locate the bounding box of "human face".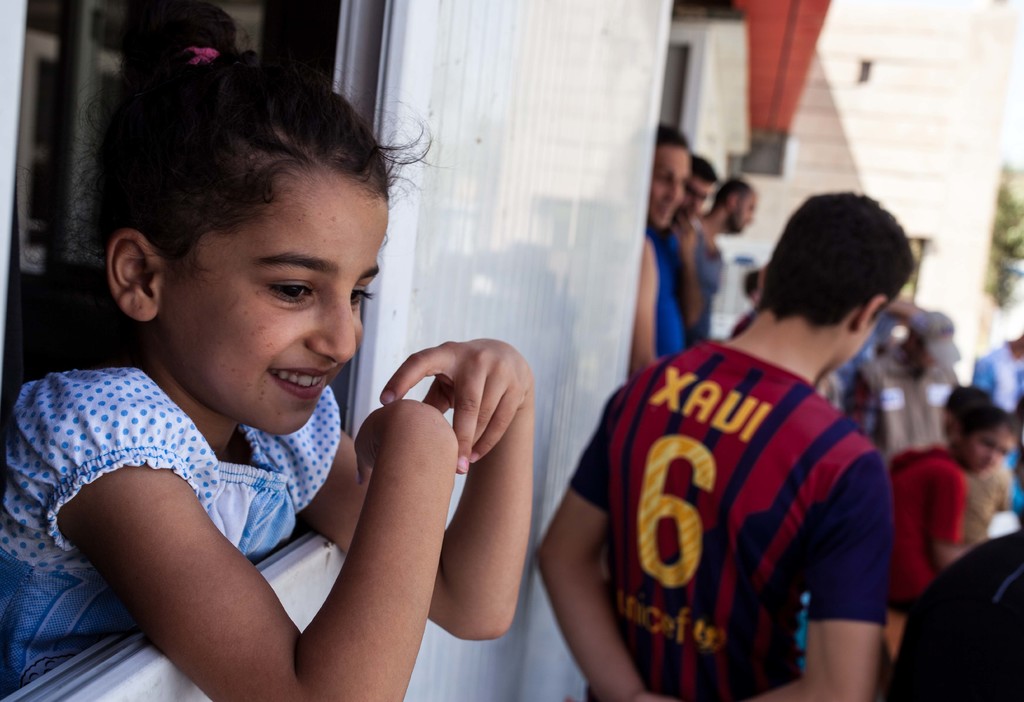
Bounding box: pyautogui.locateOnScreen(154, 151, 388, 432).
